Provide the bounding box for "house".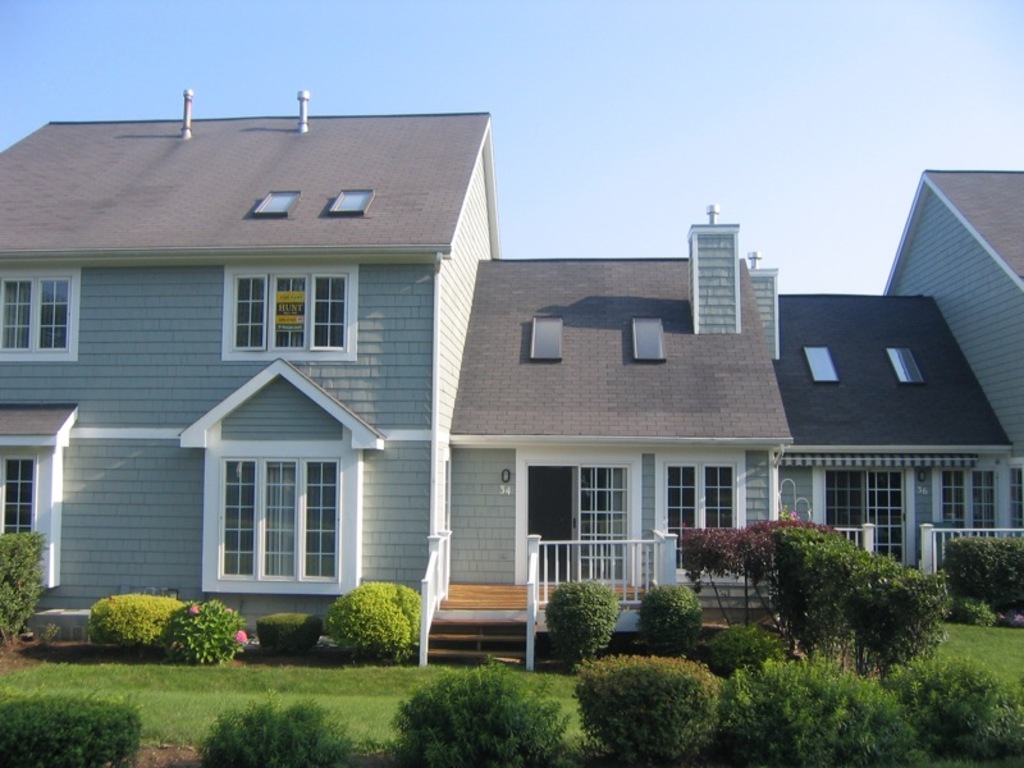
bbox(0, 90, 1023, 621).
